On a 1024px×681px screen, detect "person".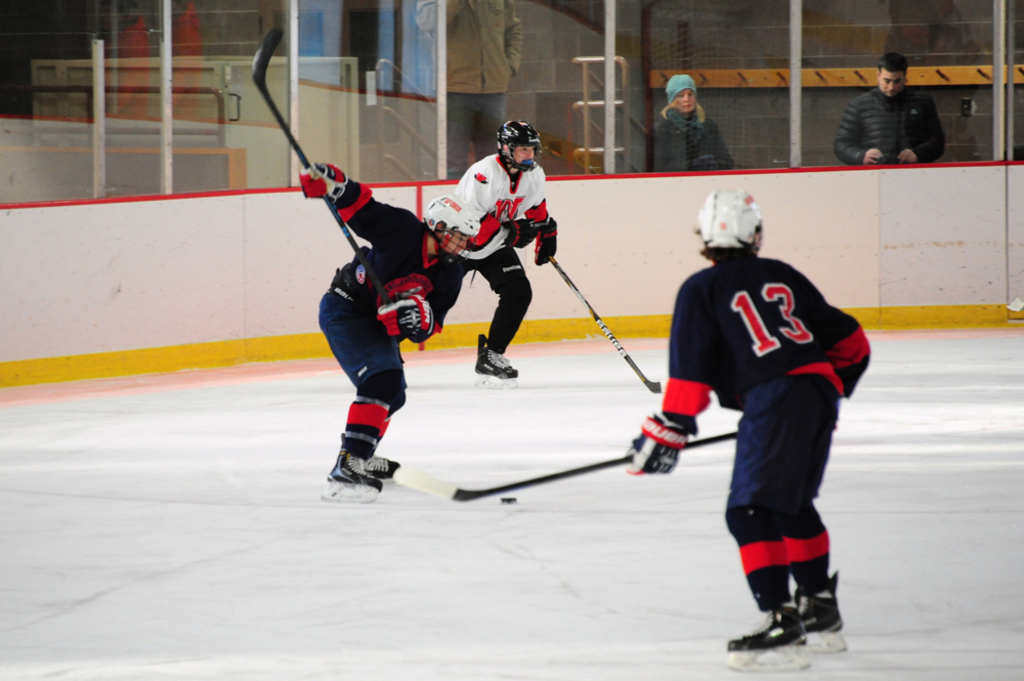
[433, 117, 556, 375].
